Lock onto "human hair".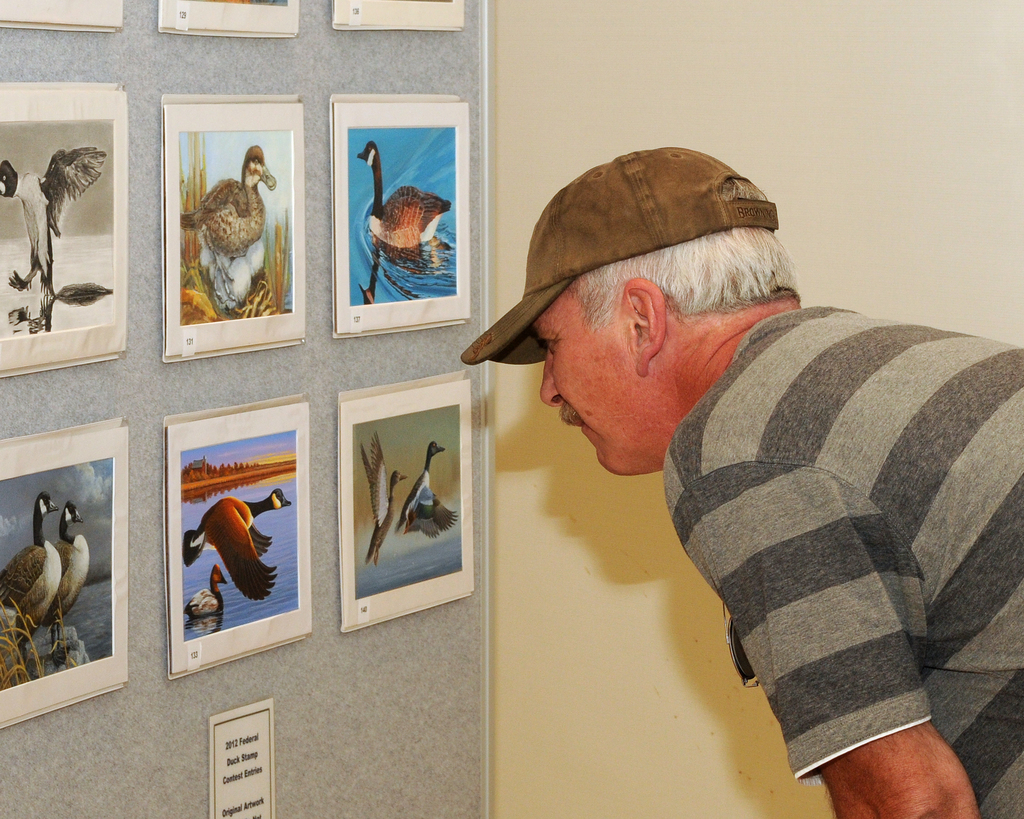
Locked: rect(568, 174, 800, 324).
